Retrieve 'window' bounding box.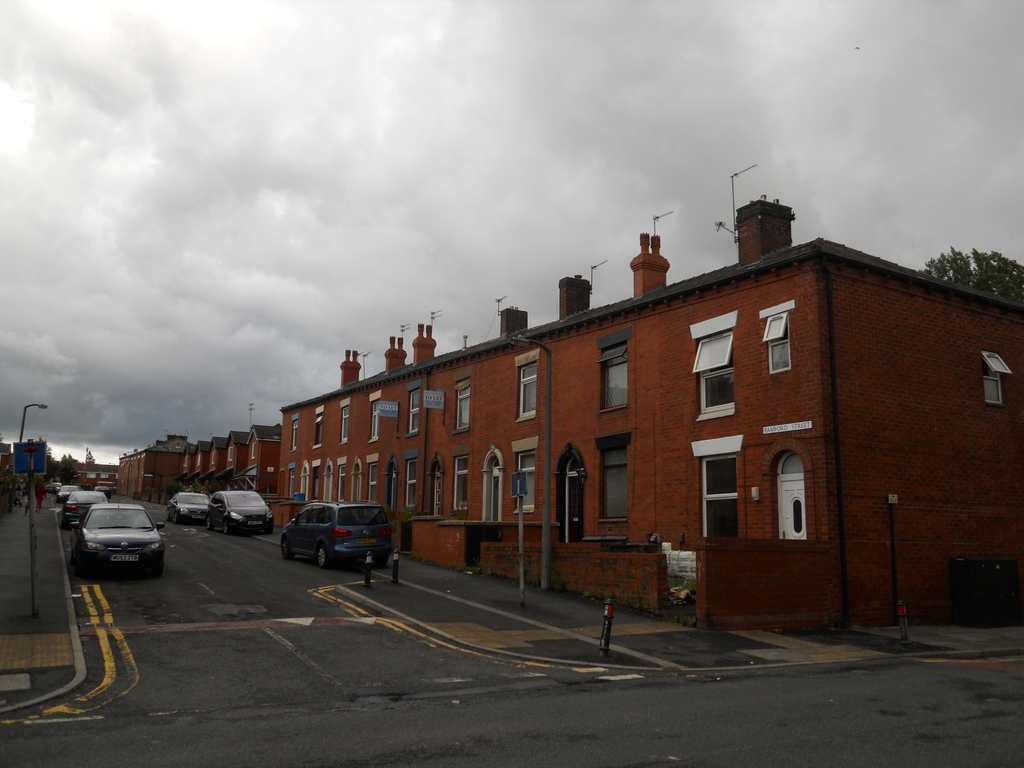
Bounding box: (454,457,467,514).
